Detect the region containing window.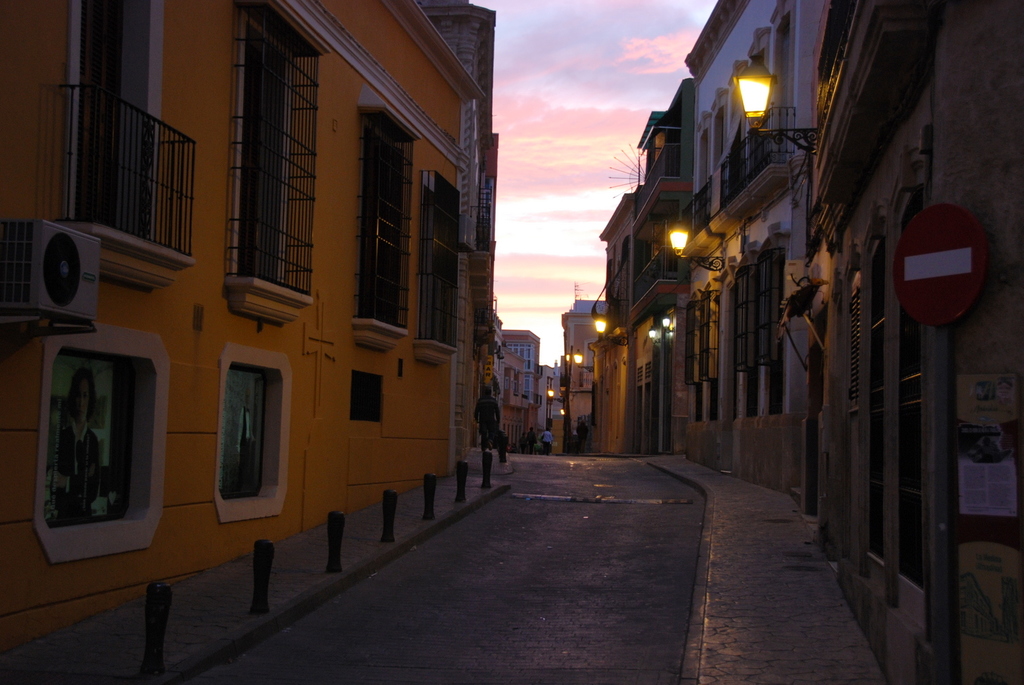
[220,366,285,516].
